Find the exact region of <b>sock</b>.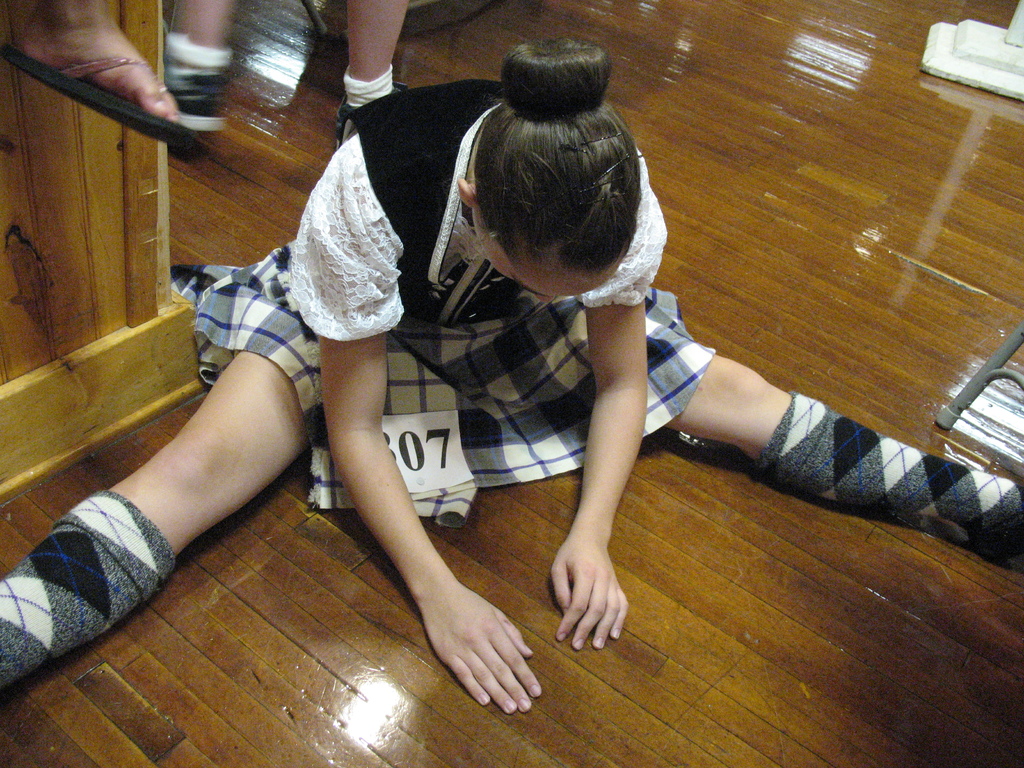
Exact region: 752,385,1023,547.
